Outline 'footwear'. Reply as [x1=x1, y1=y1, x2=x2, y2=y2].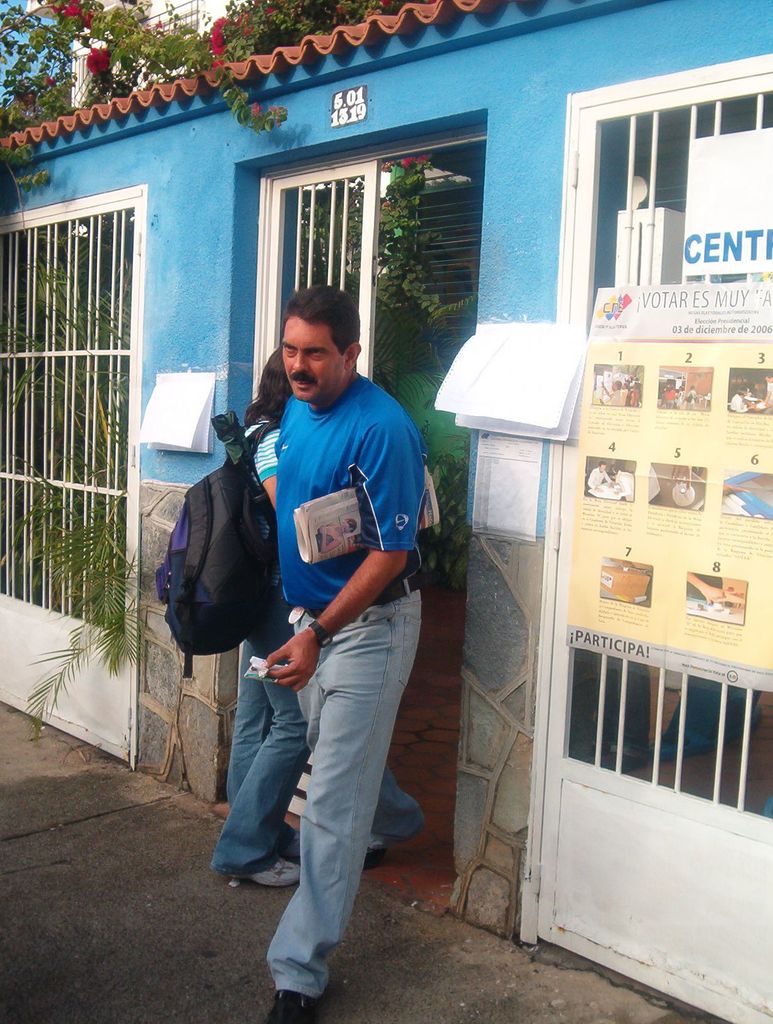
[x1=262, y1=987, x2=309, y2=1023].
